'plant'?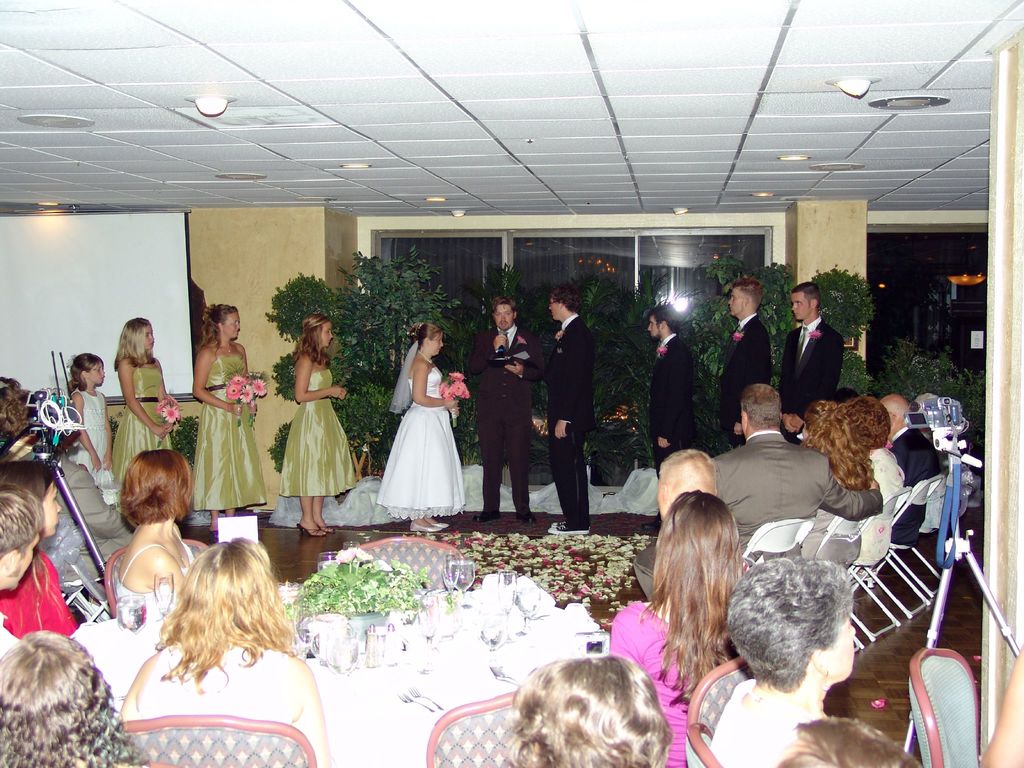
(x1=169, y1=413, x2=199, y2=469)
